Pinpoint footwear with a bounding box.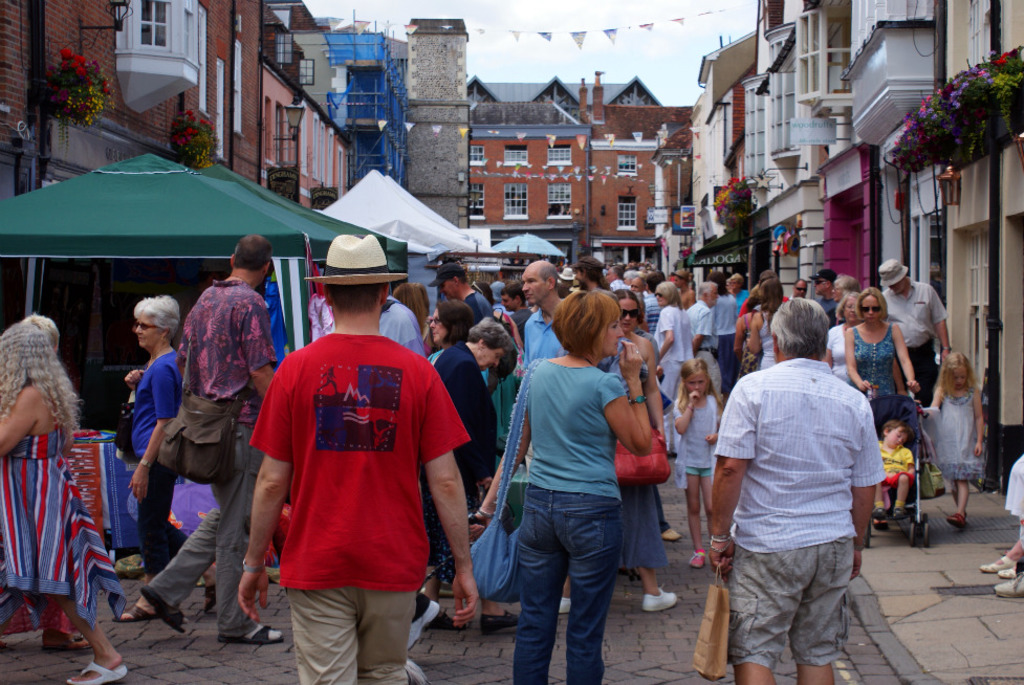
l=894, t=506, r=910, b=518.
